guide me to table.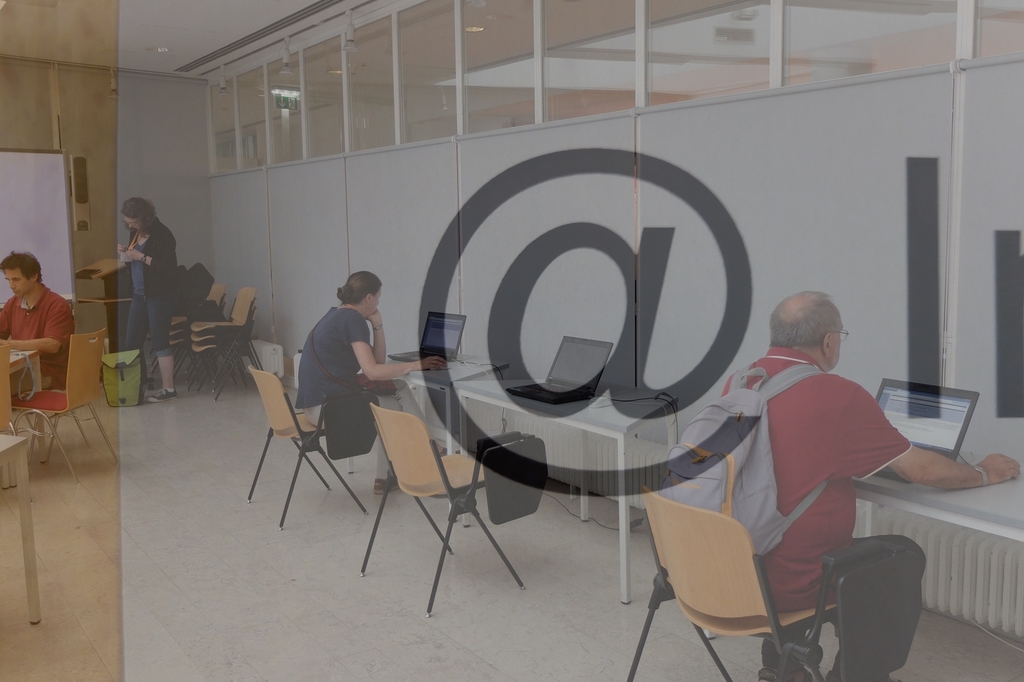
Guidance: 466 362 686 597.
